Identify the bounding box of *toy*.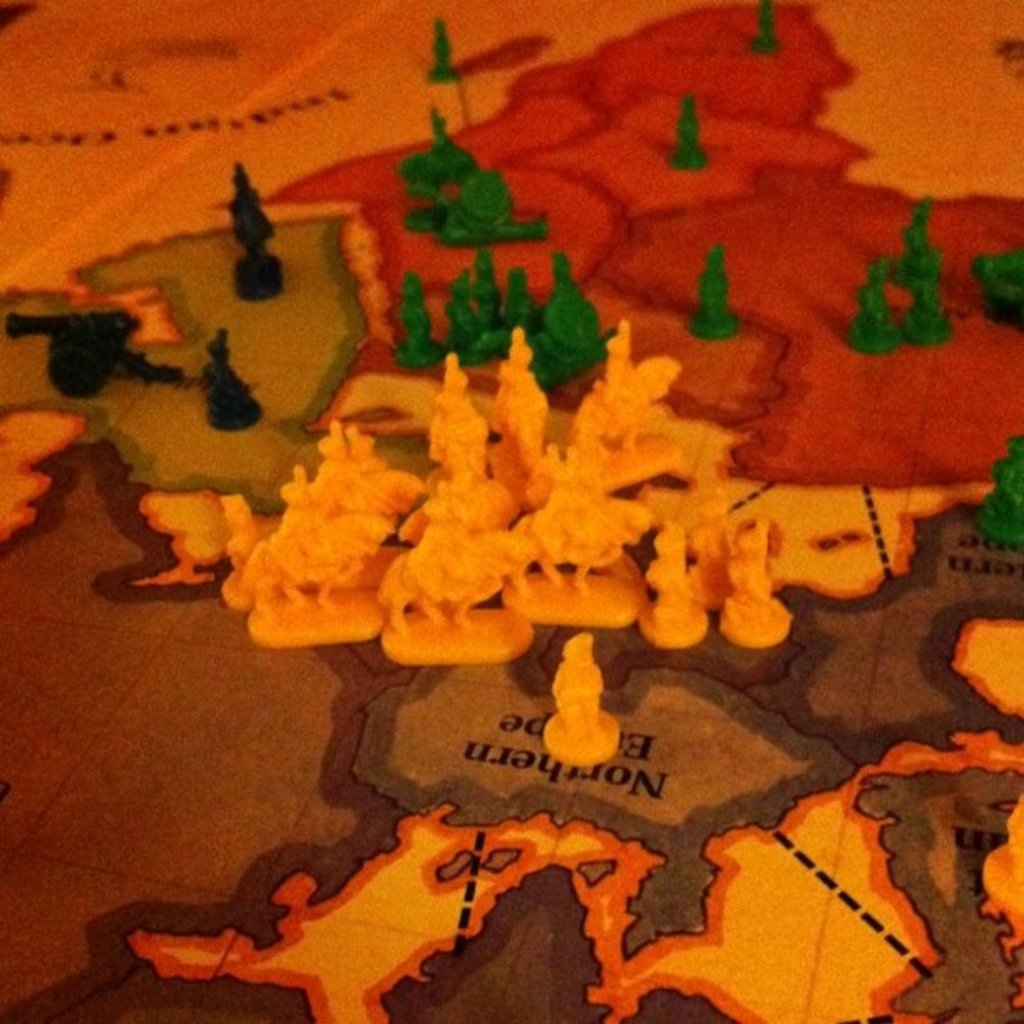
x1=694 y1=244 x2=738 y2=345.
